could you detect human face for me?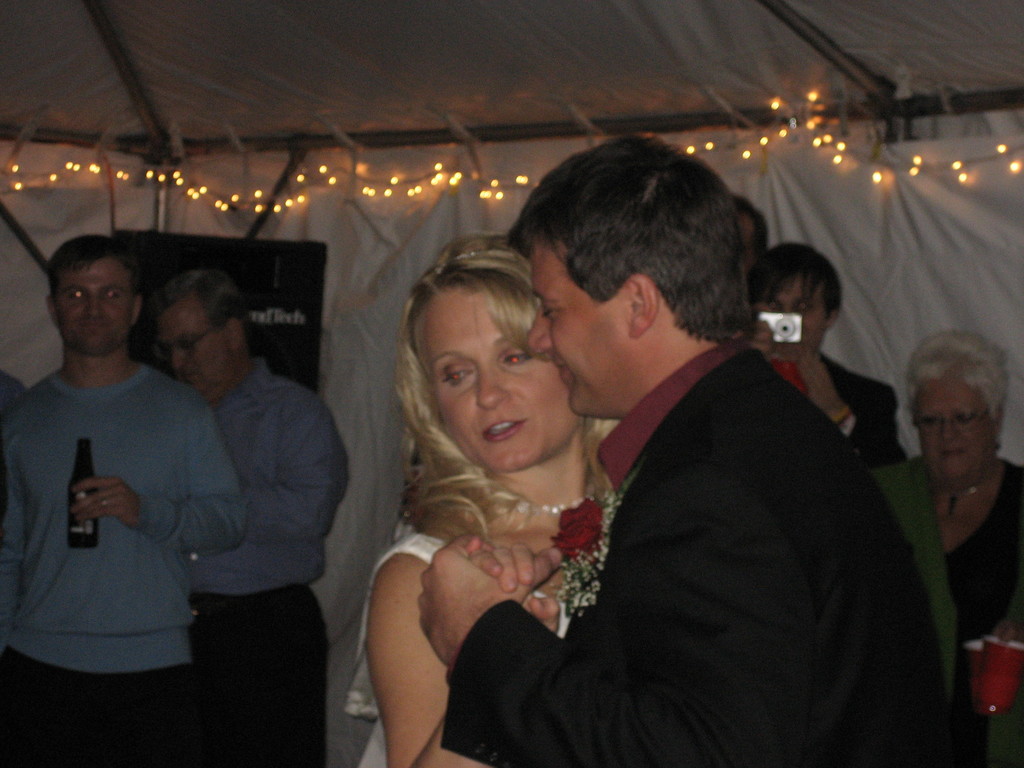
Detection result: bbox=[158, 294, 230, 394].
